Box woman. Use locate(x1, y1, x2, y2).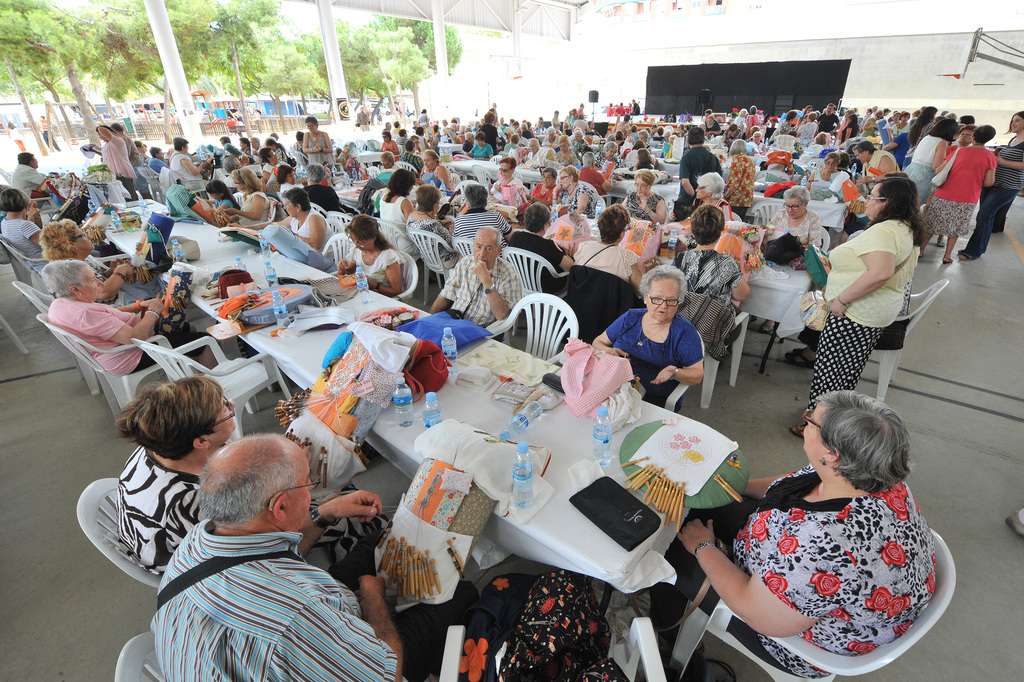
locate(42, 260, 254, 391).
